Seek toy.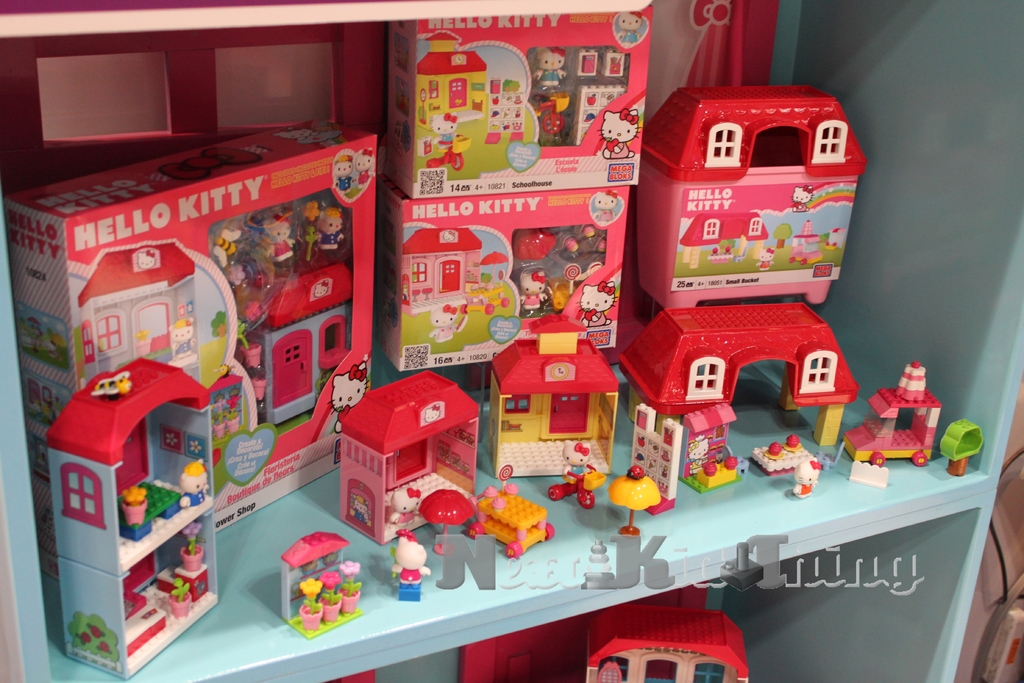
x1=459, y1=281, x2=510, y2=315.
